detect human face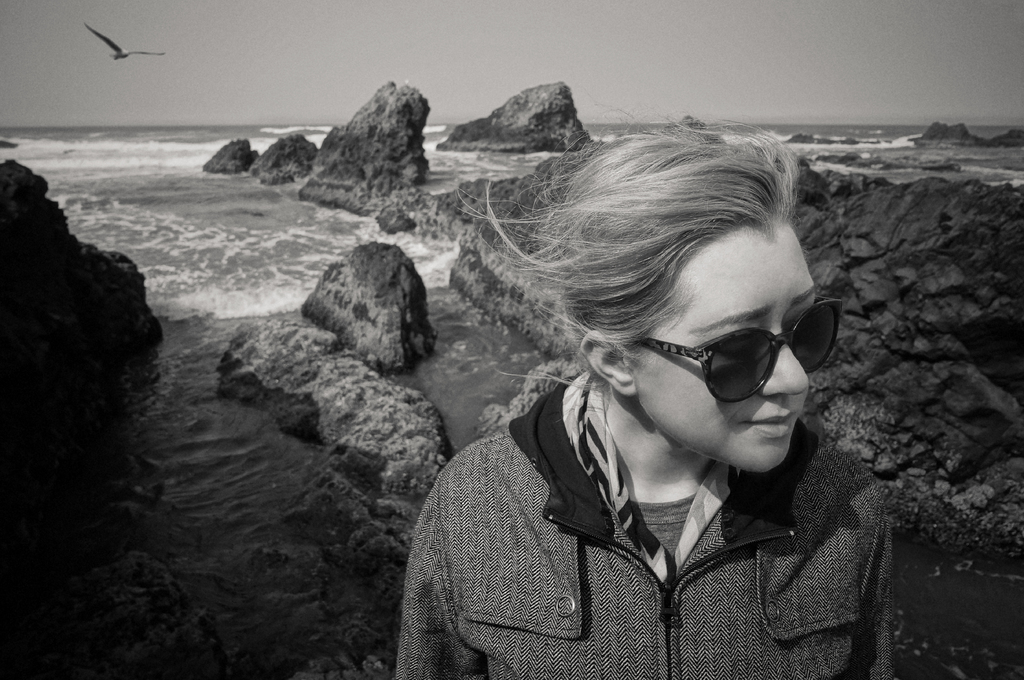
l=633, t=239, r=813, b=473
